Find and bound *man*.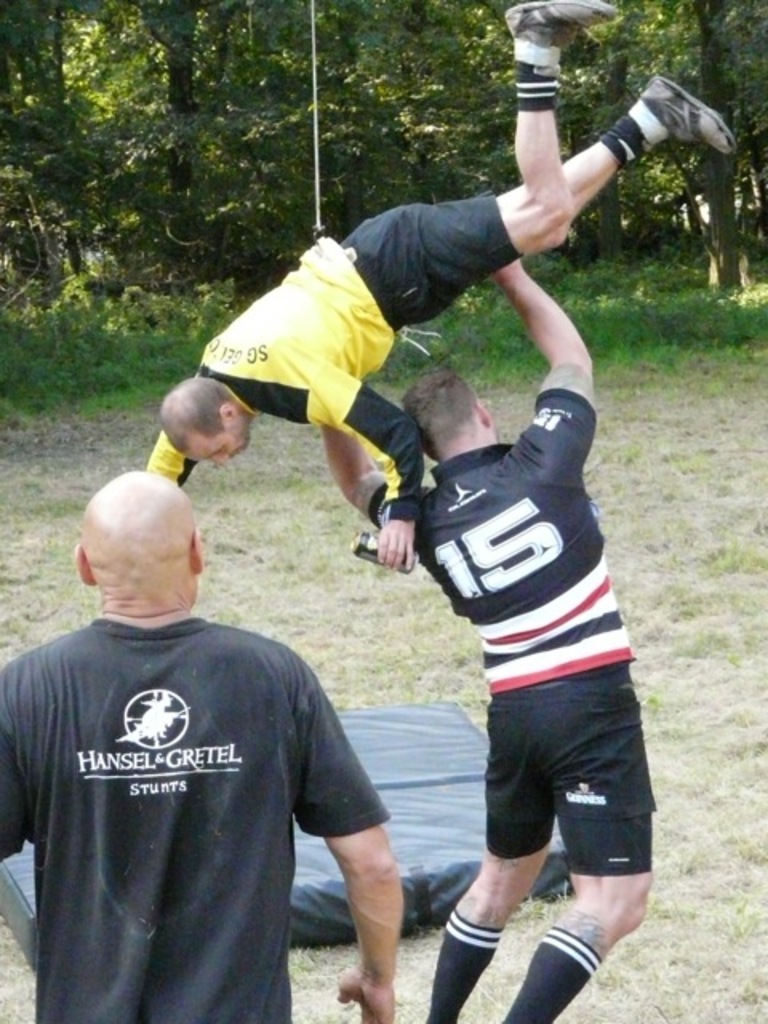
Bound: {"x1": 3, "y1": 438, "x2": 389, "y2": 1019}.
